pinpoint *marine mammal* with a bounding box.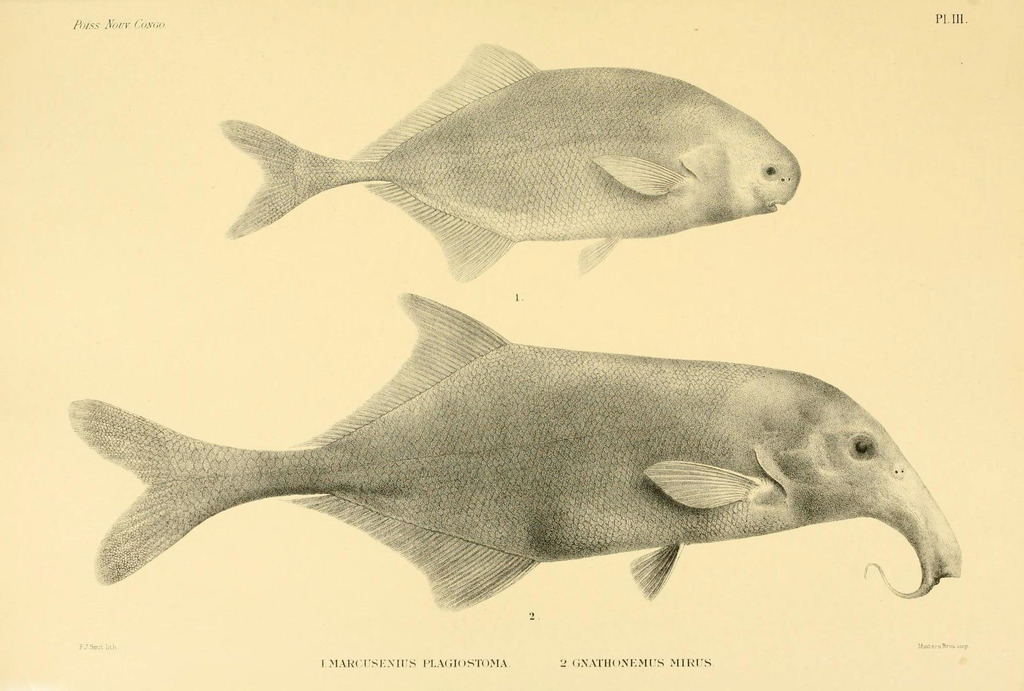
rect(198, 36, 845, 304).
